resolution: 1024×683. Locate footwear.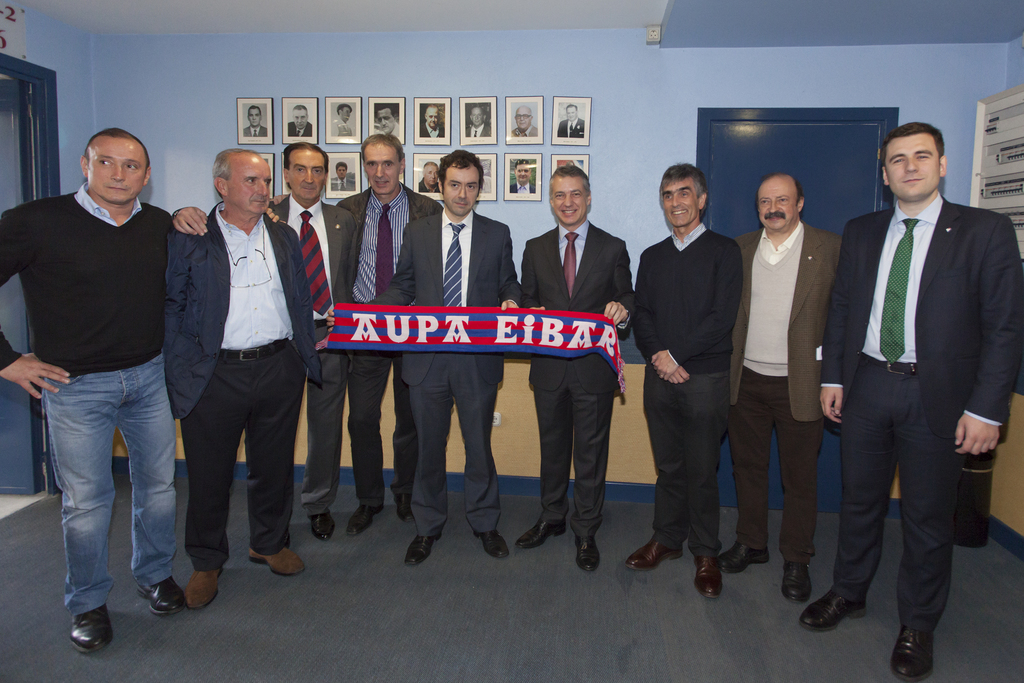
248/547/304/578.
